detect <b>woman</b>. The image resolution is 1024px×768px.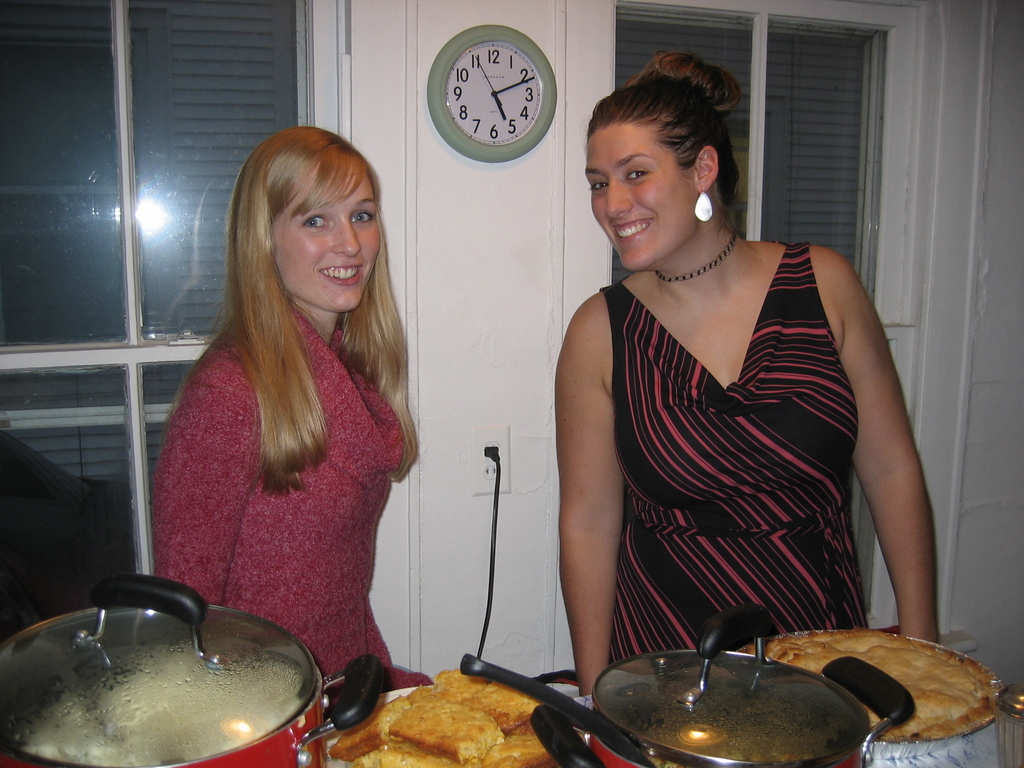
BBox(542, 77, 897, 705).
